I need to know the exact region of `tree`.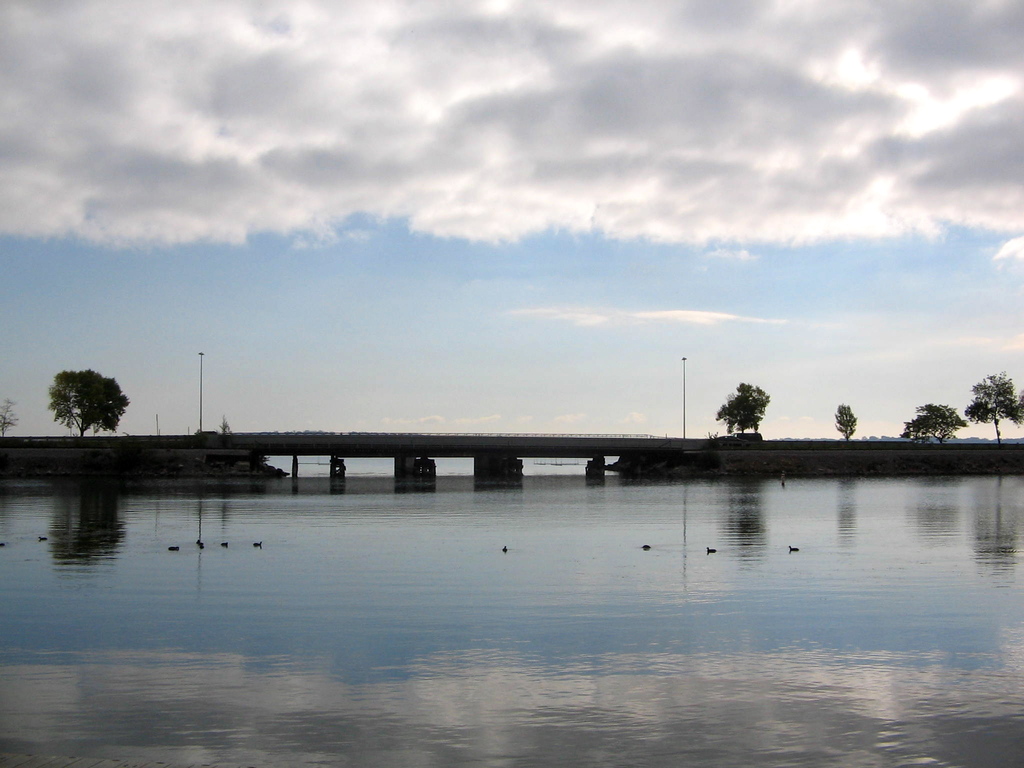
Region: 828,403,856,436.
